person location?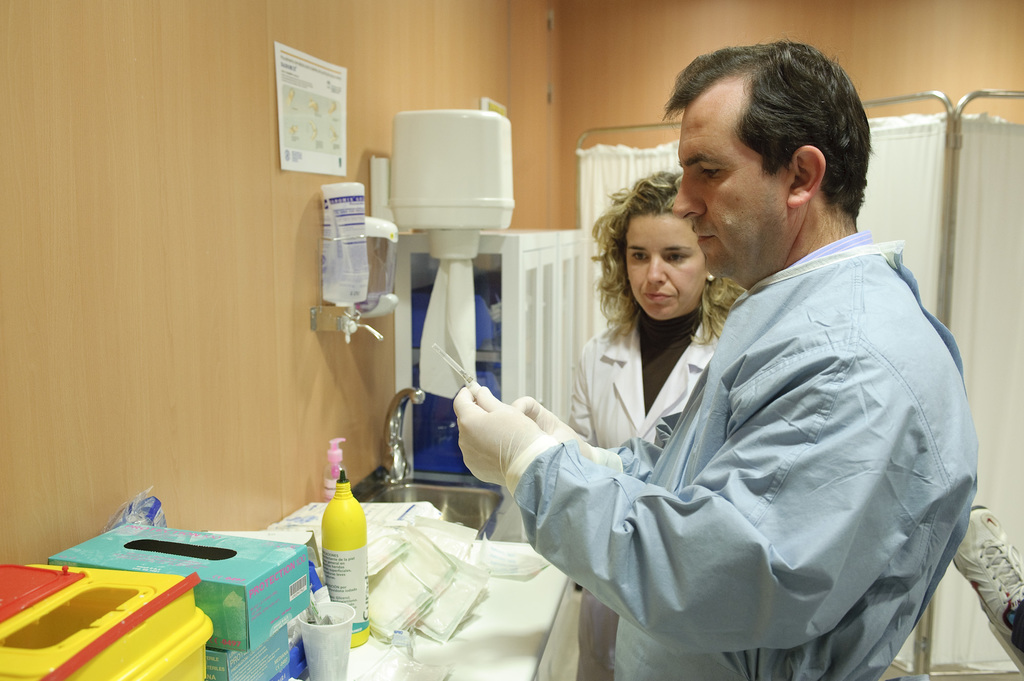
box(452, 41, 980, 680)
